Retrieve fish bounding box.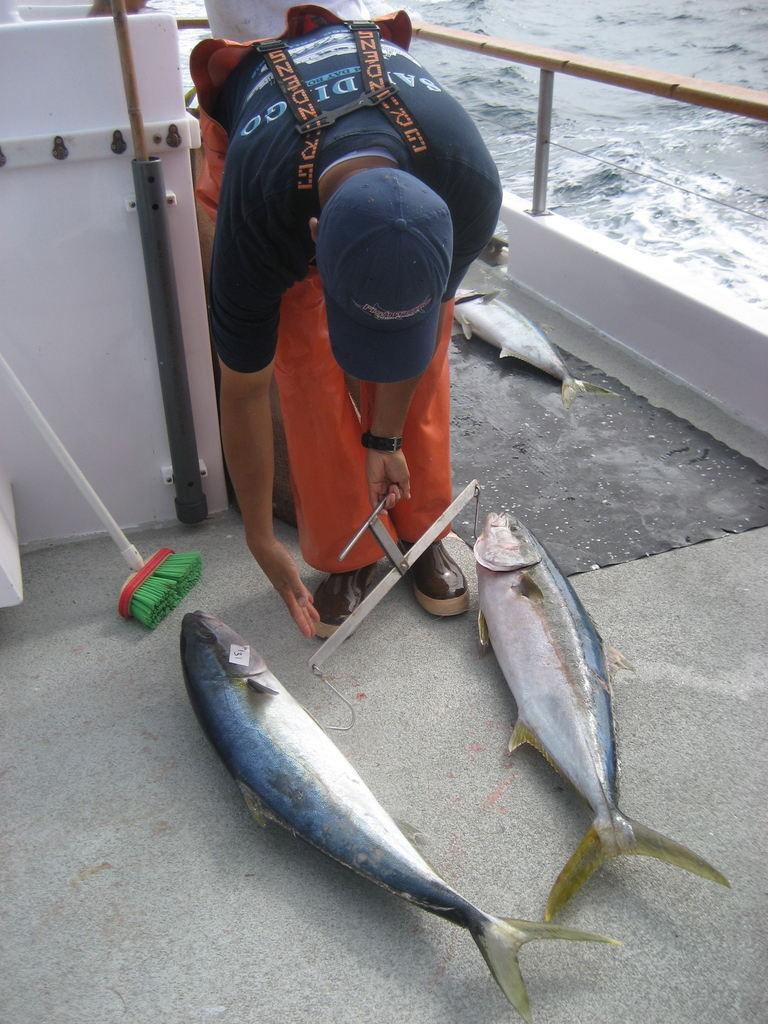
Bounding box: [x1=452, y1=283, x2=622, y2=410].
